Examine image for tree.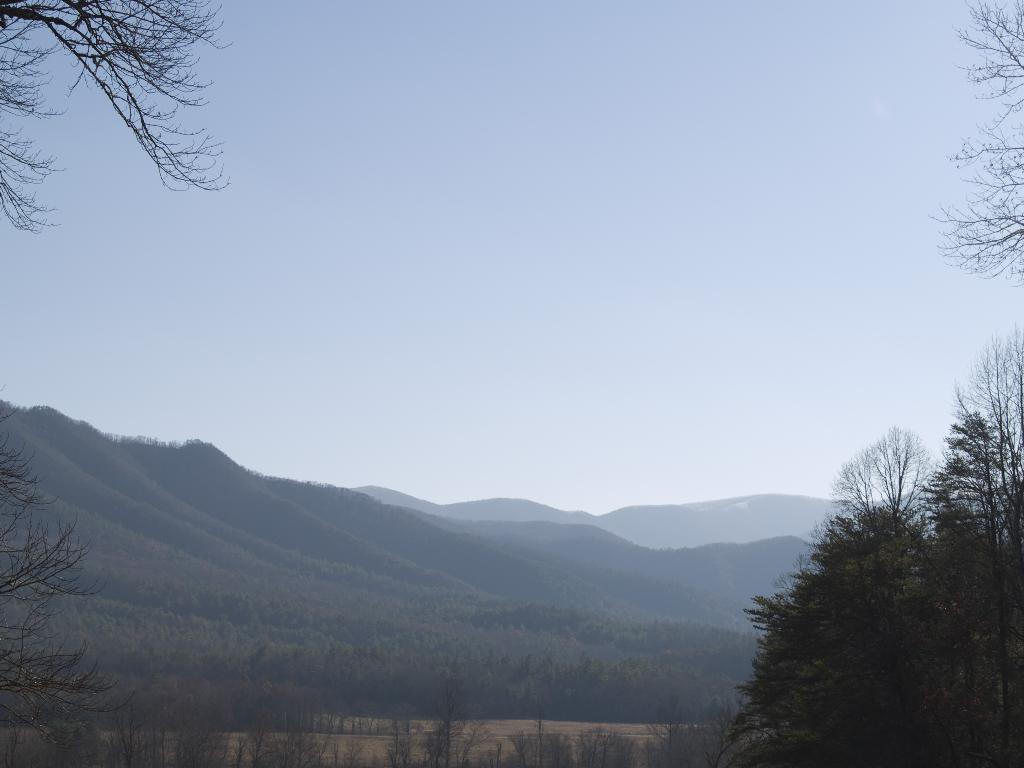
Examination result: x1=928, y1=333, x2=1023, y2=767.
